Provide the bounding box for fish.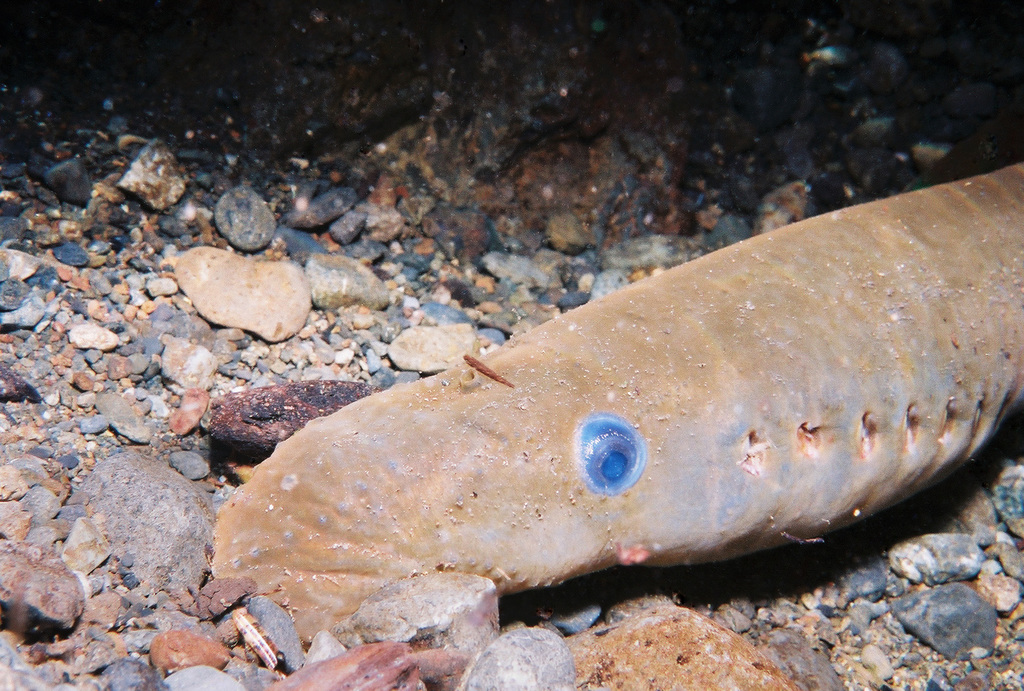
bbox(205, 158, 1023, 626).
